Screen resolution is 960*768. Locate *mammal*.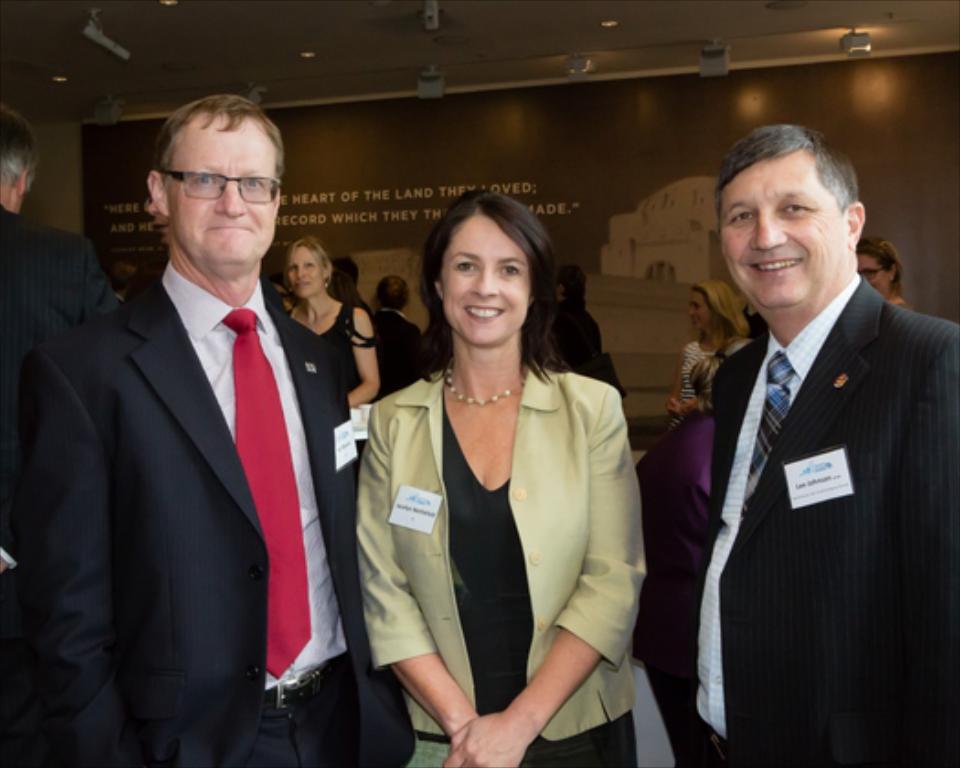
left=550, top=271, right=607, bottom=384.
